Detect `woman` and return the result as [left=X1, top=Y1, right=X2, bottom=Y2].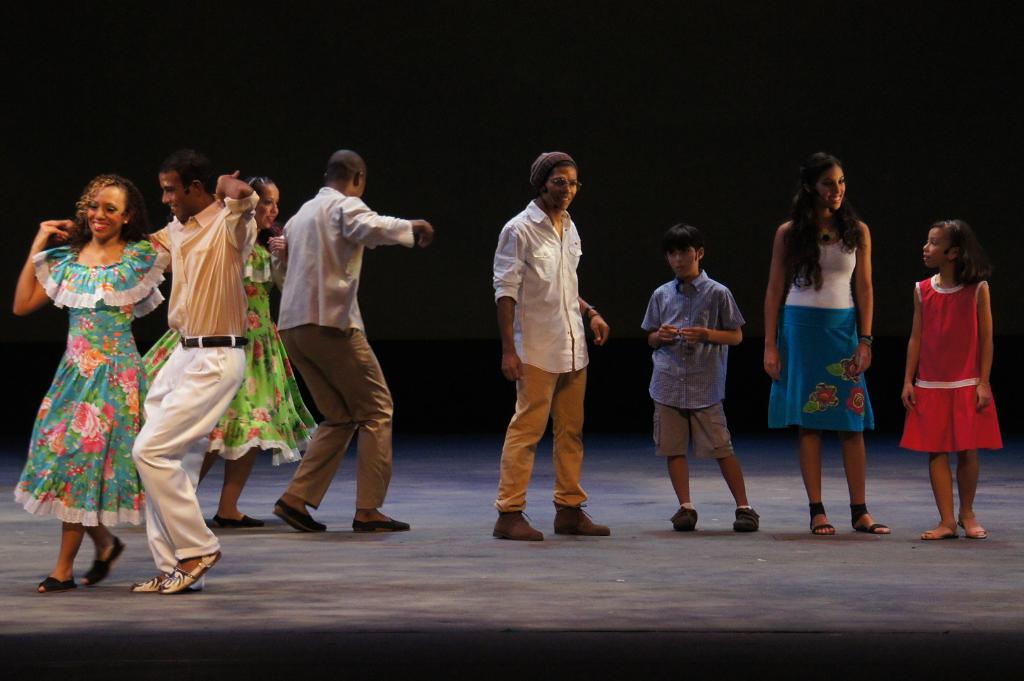
[left=144, top=177, right=317, bottom=474].
